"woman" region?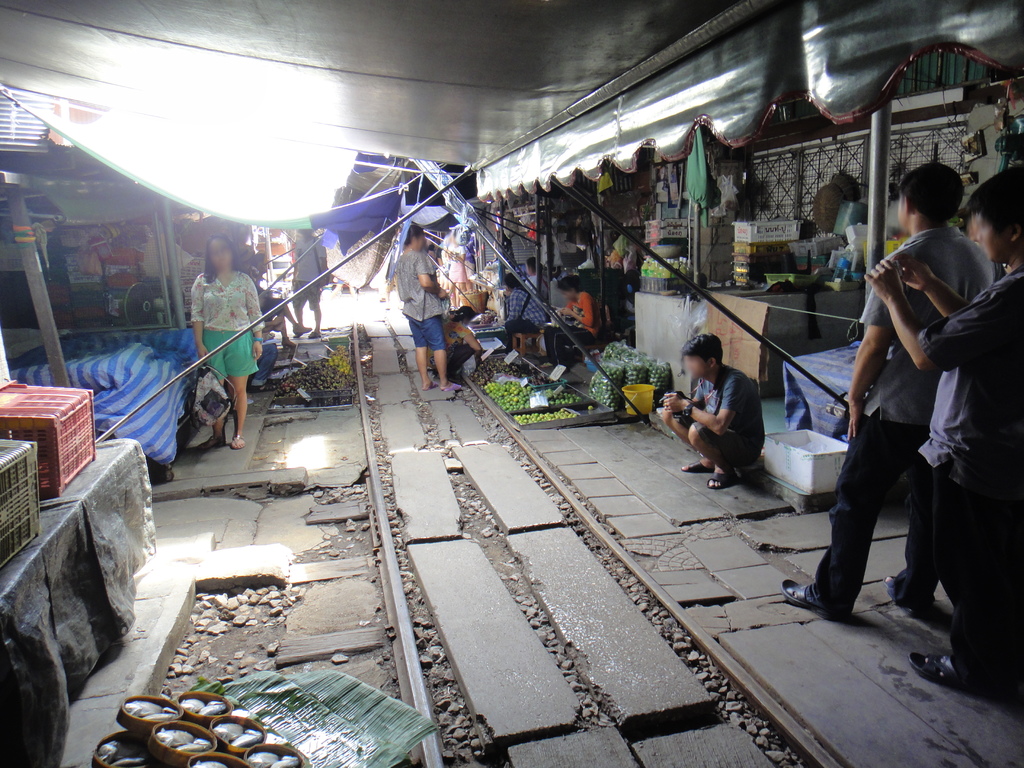
box(397, 226, 467, 390)
